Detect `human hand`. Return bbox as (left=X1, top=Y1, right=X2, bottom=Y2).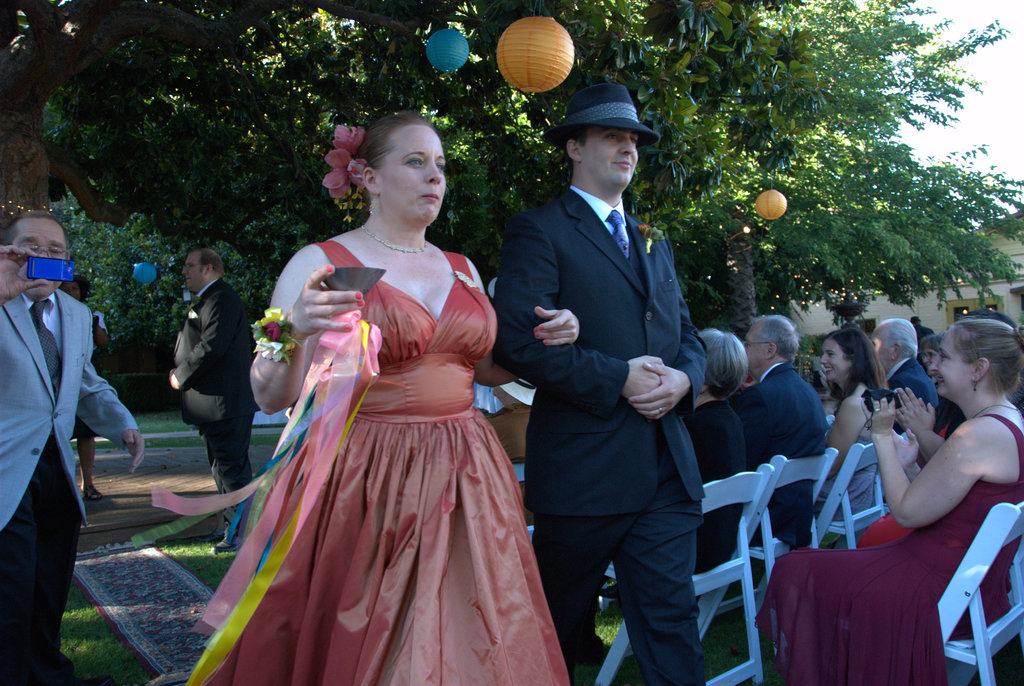
(left=0, top=243, right=49, bottom=305).
